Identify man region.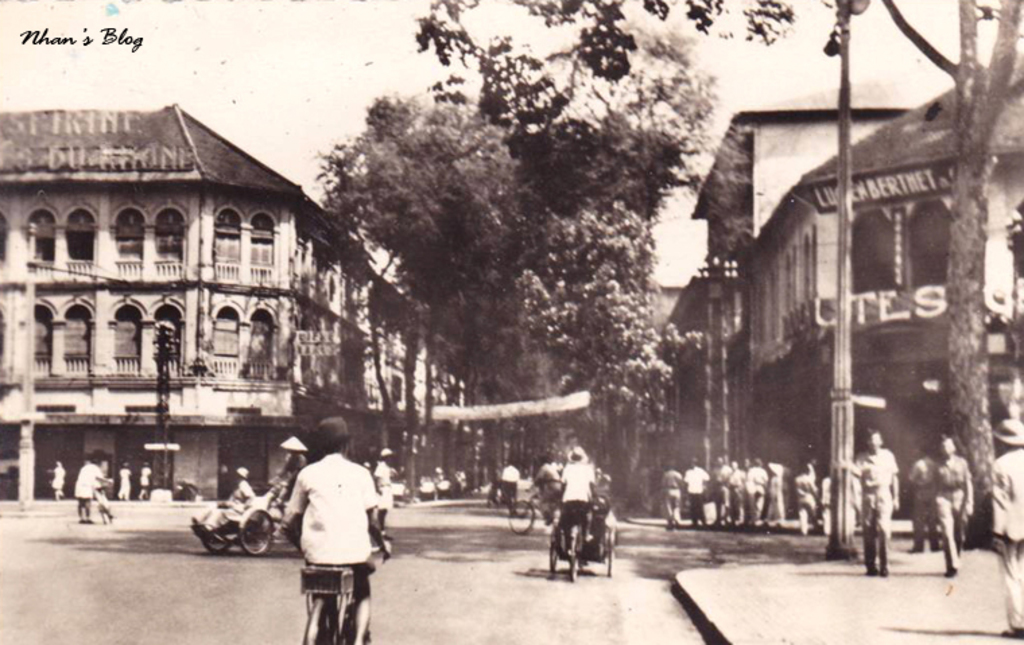
Region: box(369, 444, 397, 514).
